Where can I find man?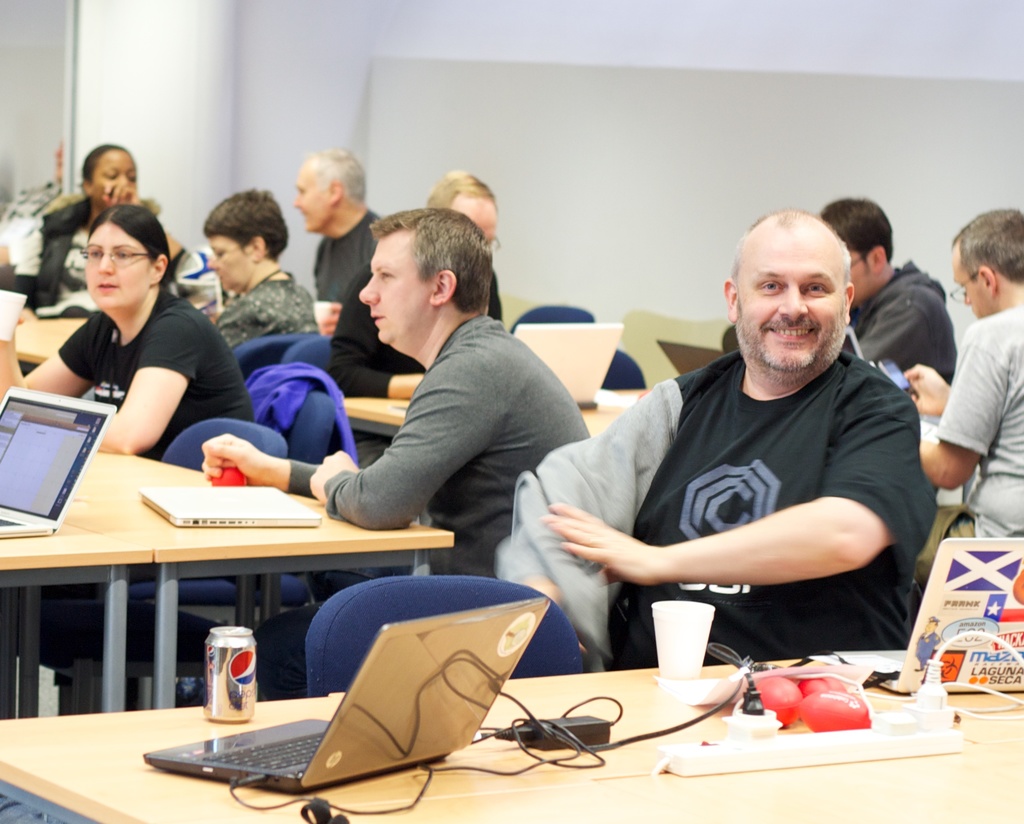
You can find it at [left=291, top=149, right=378, bottom=334].
